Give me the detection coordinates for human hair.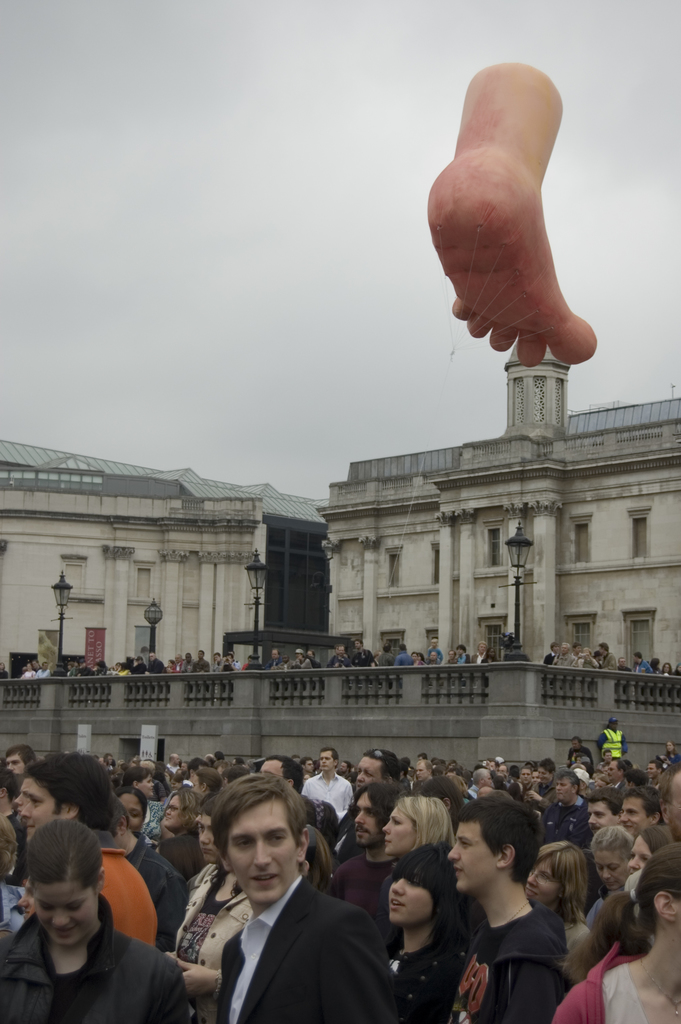
<box>535,839,593,922</box>.
